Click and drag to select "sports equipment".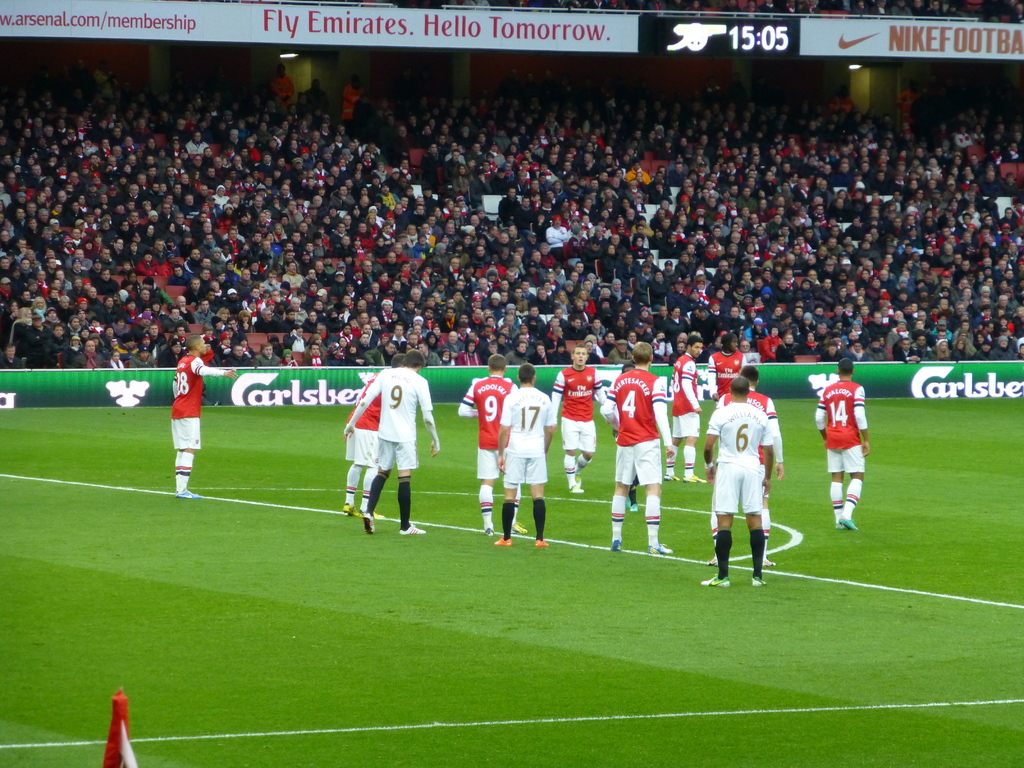
Selection: bbox=[611, 541, 622, 548].
